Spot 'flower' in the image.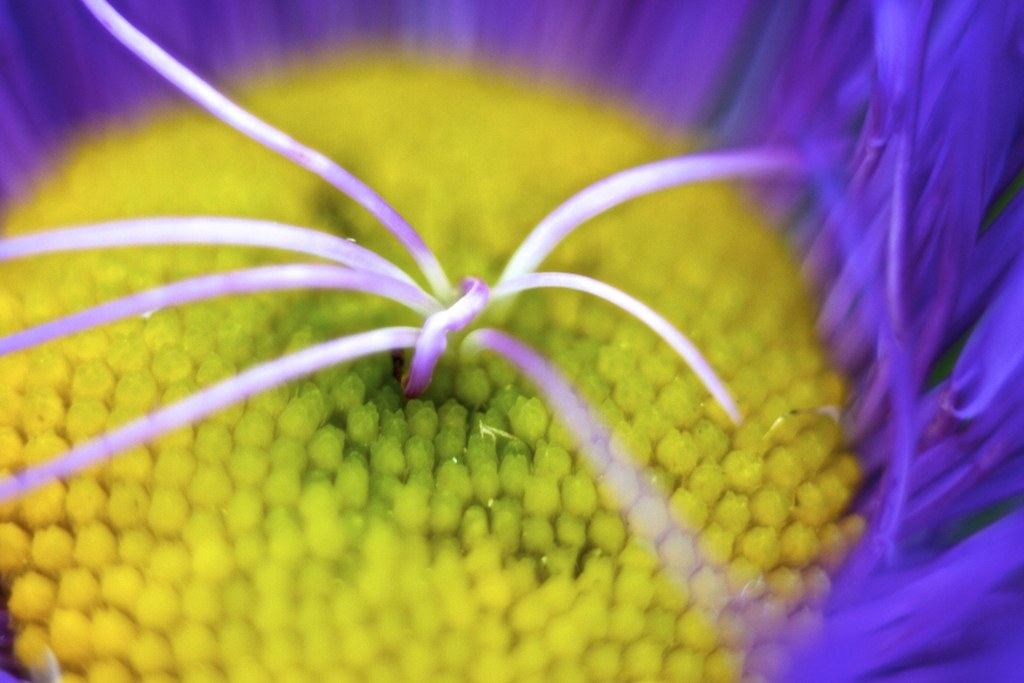
'flower' found at 0/0/1023/682.
